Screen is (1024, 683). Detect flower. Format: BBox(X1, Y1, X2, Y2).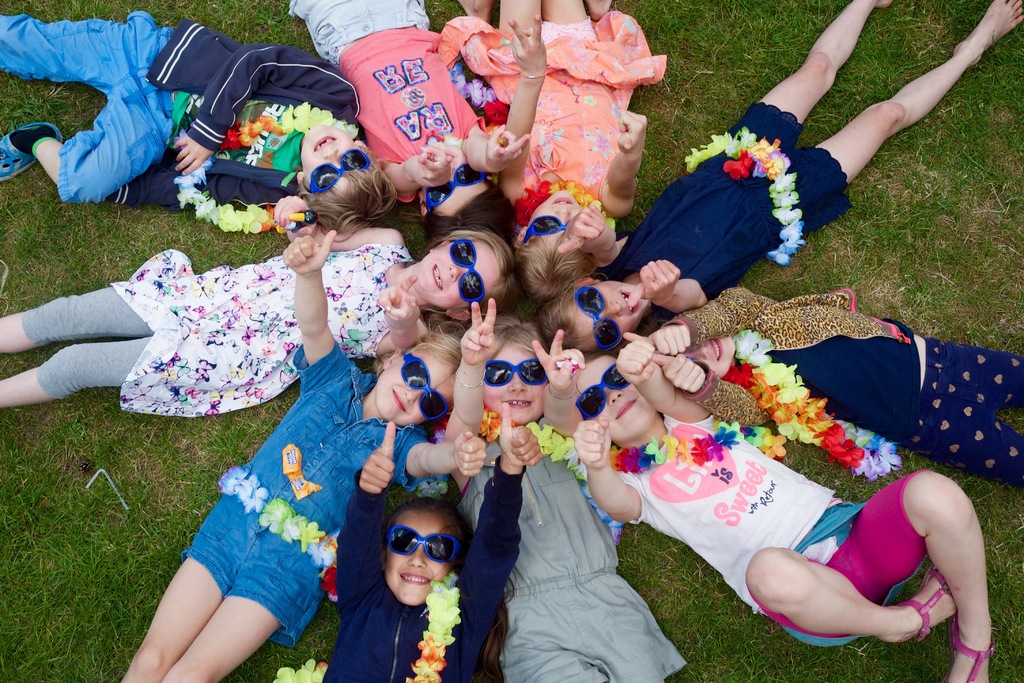
BBox(266, 657, 334, 682).
